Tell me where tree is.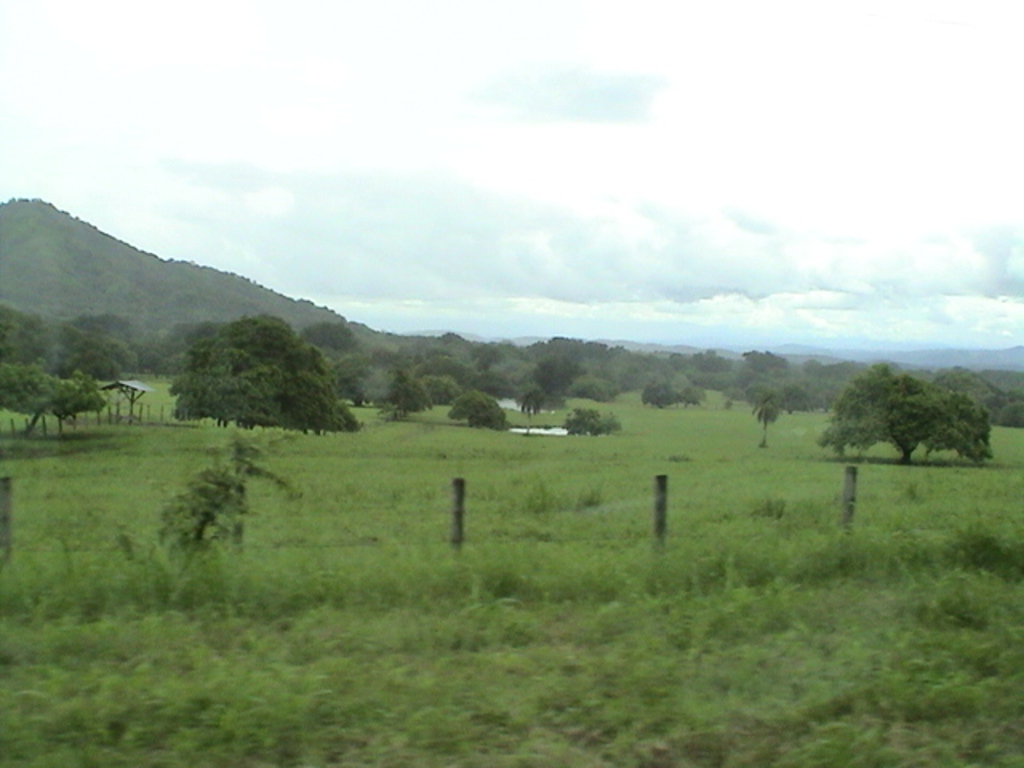
tree is at select_region(414, 362, 482, 400).
